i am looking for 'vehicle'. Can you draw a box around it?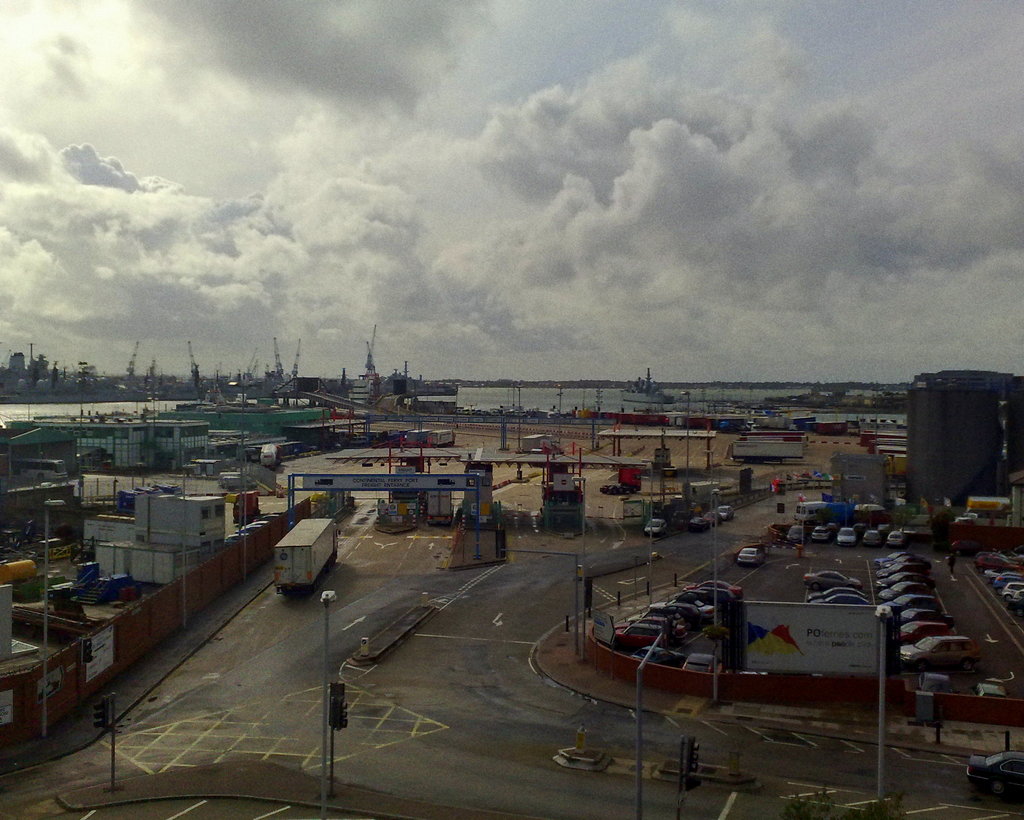
Sure, the bounding box is <region>621, 366, 681, 405</region>.
